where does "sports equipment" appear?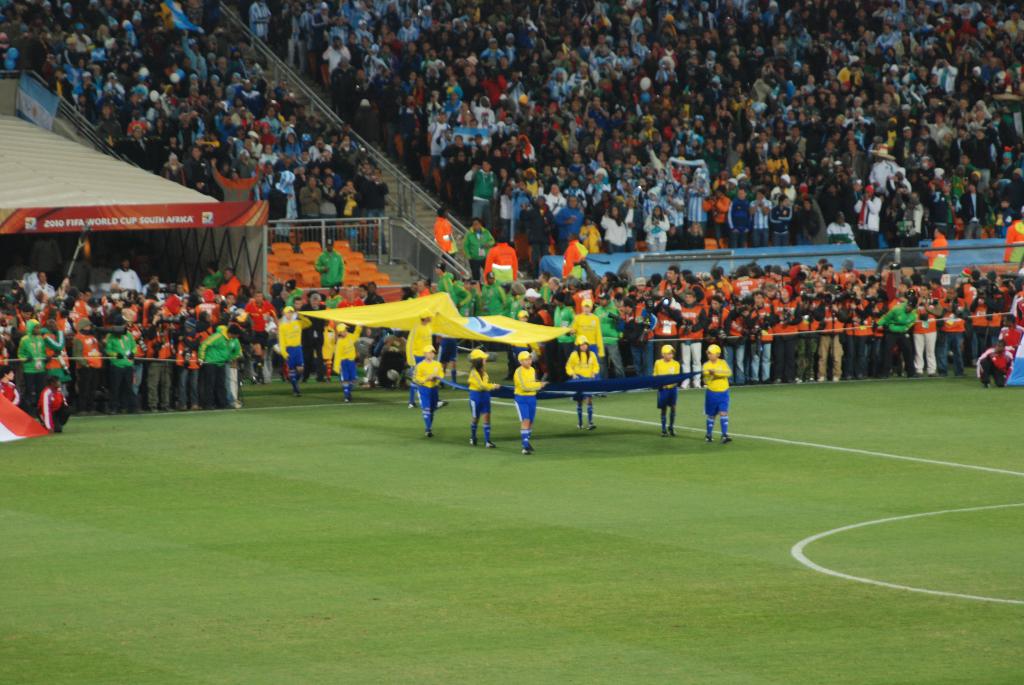
Appears at [519,443,531,455].
